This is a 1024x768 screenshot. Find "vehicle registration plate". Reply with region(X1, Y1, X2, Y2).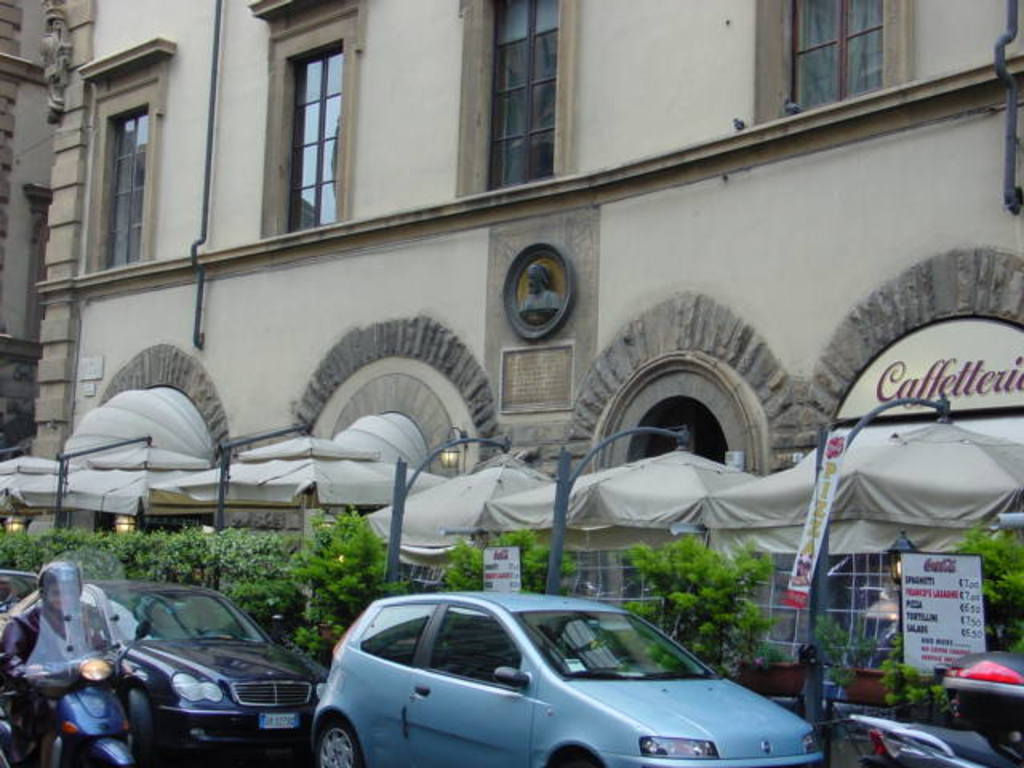
region(259, 710, 294, 726).
